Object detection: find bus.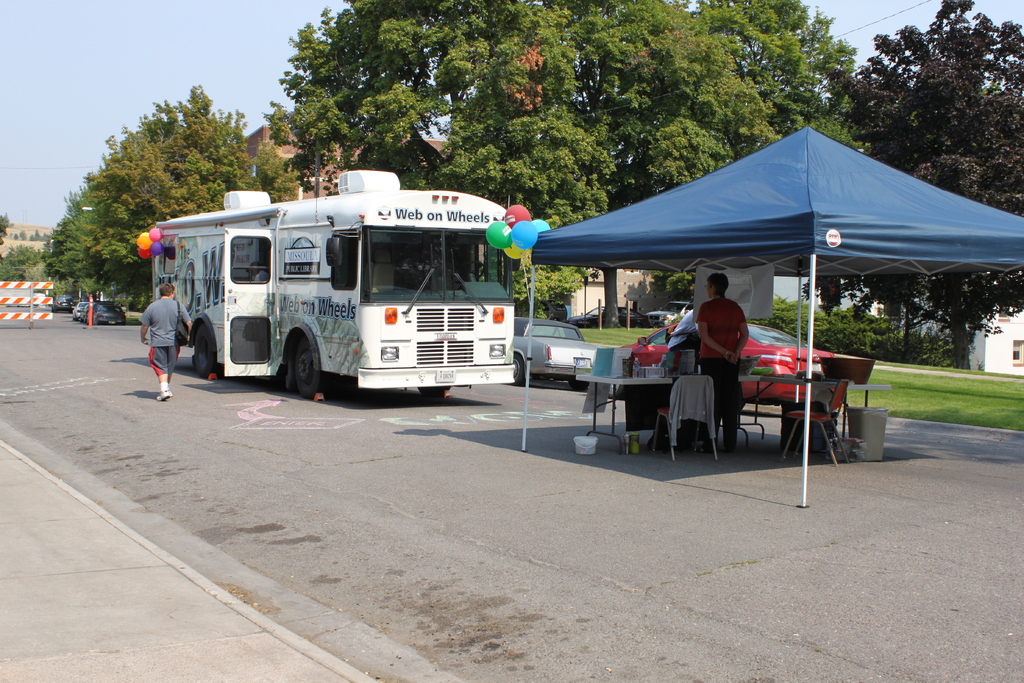
bbox(148, 167, 514, 407).
